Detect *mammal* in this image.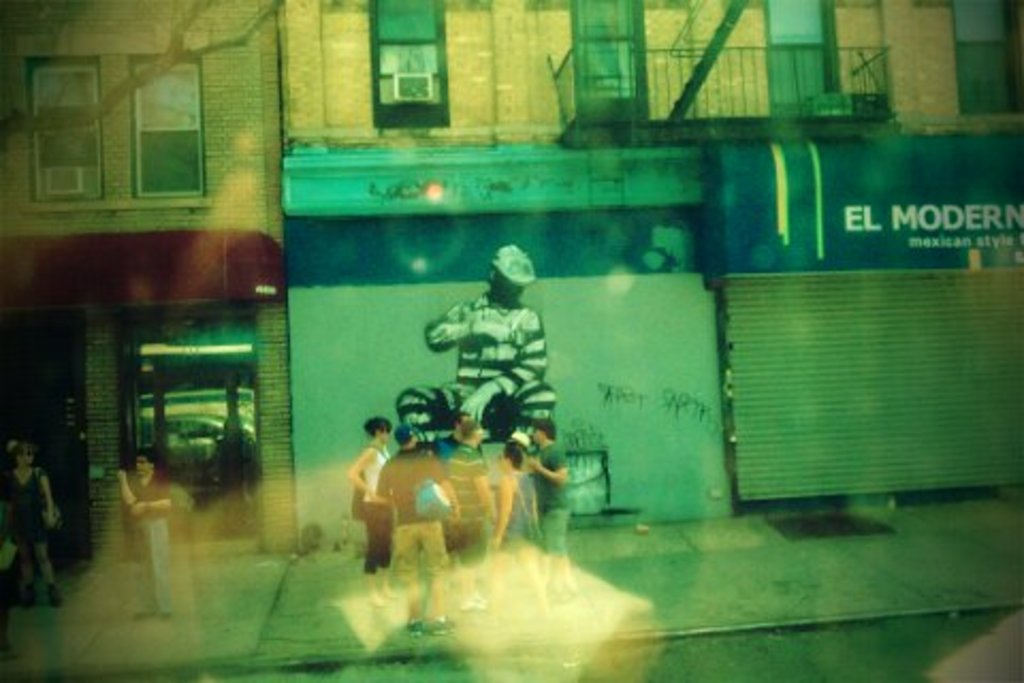
Detection: l=117, t=442, r=175, b=615.
